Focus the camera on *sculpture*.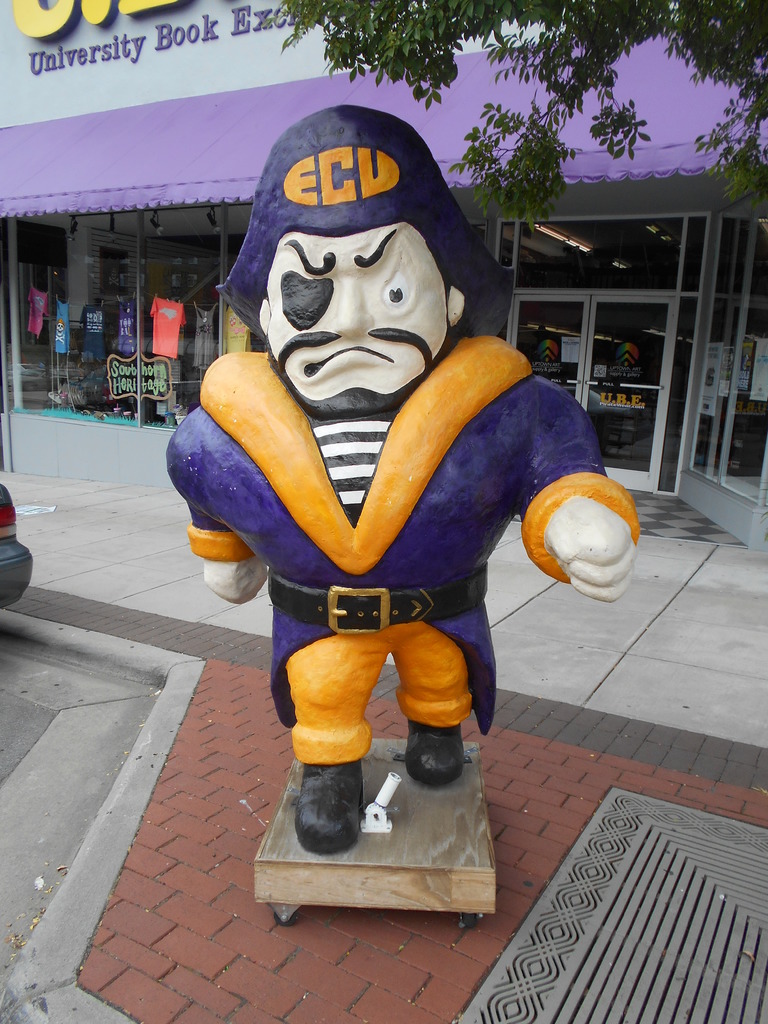
Focus region: (163, 77, 612, 914).
